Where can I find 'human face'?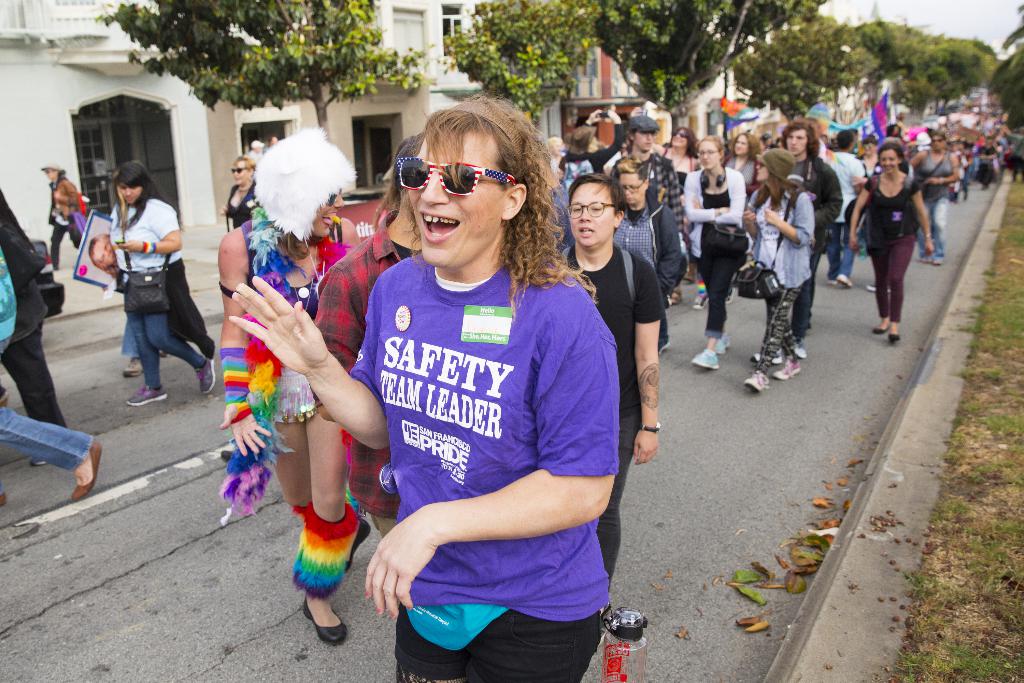
You can find it at Rect(782, 130, 808, 155).
